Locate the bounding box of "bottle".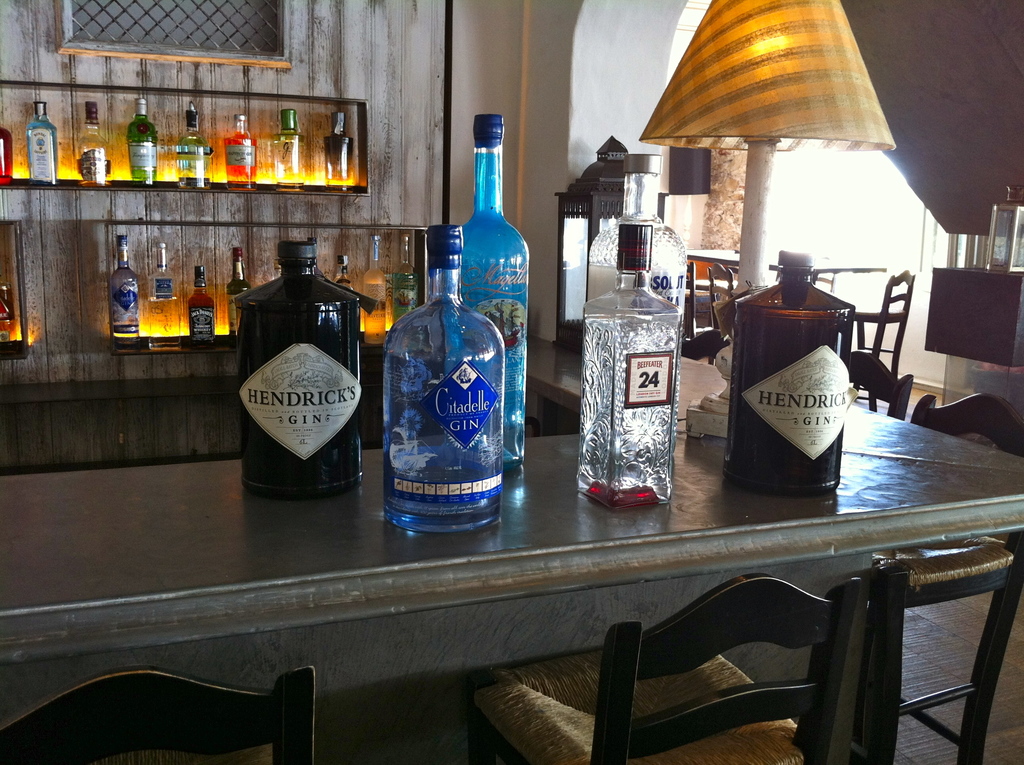
Bounding box: [586, 154, 688, 323].
